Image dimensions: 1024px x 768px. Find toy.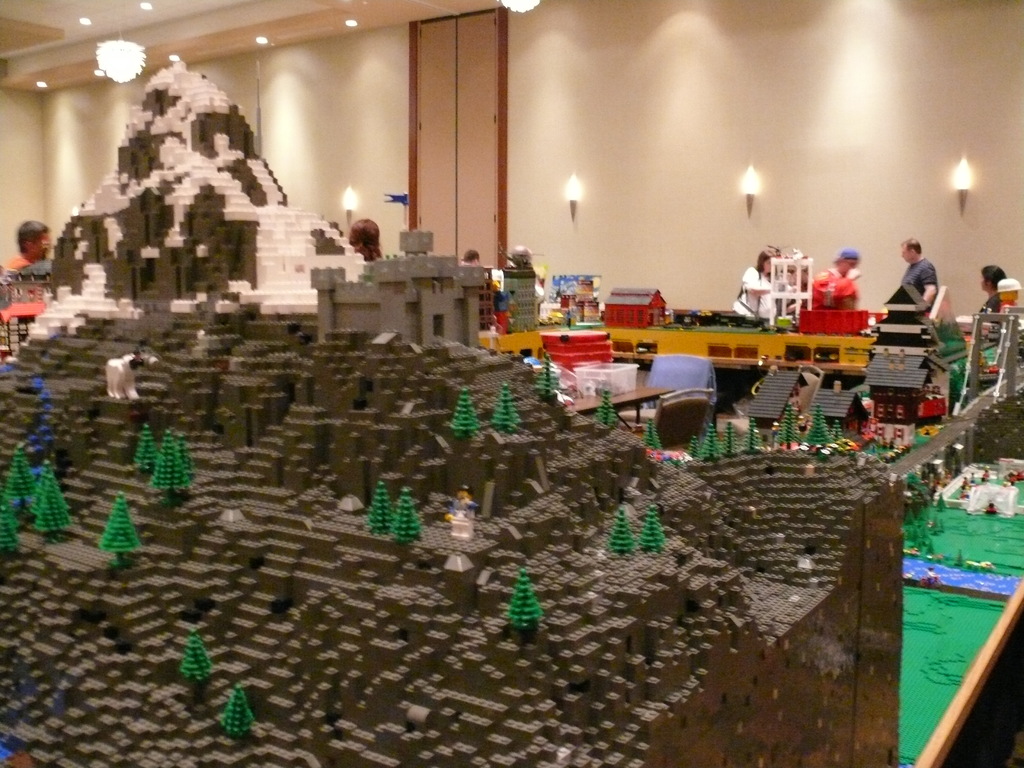
33/457/70/539.
